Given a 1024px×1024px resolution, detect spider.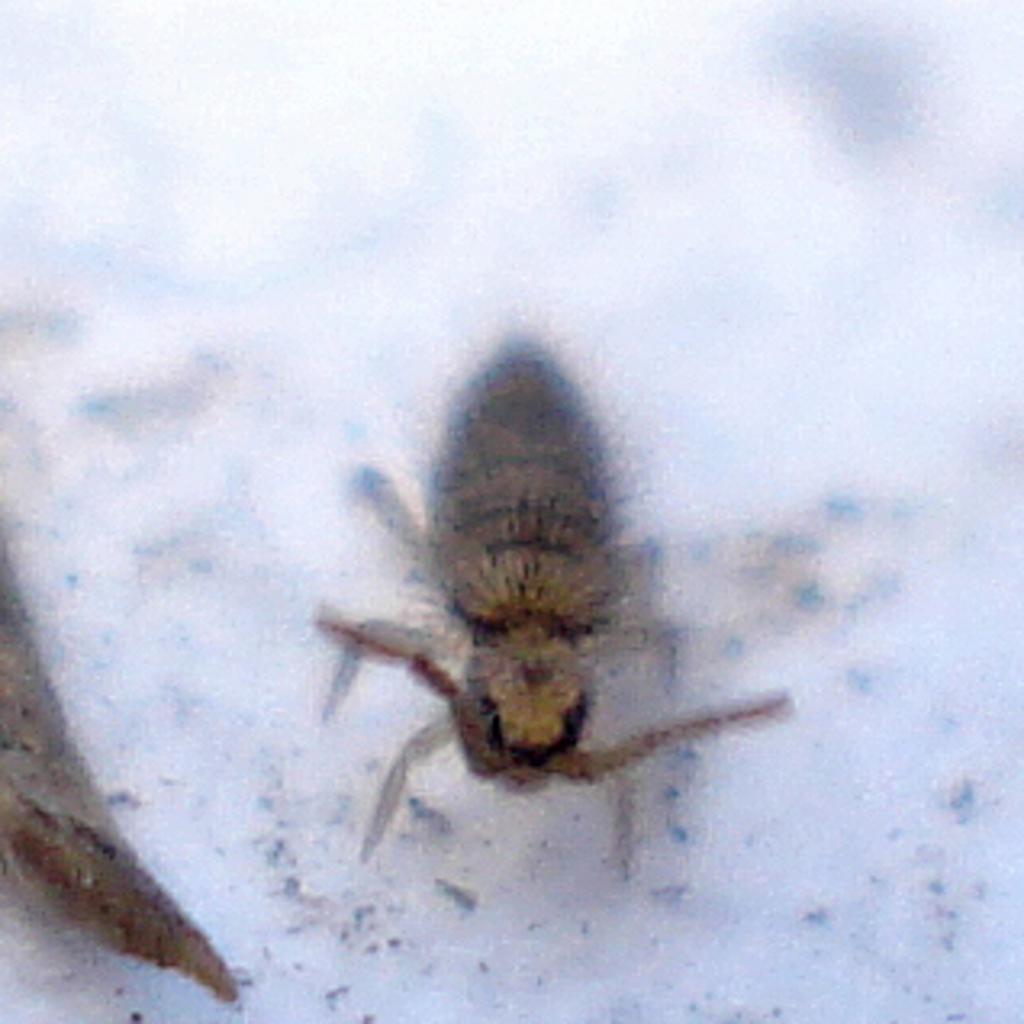
[303,322,792,882].
